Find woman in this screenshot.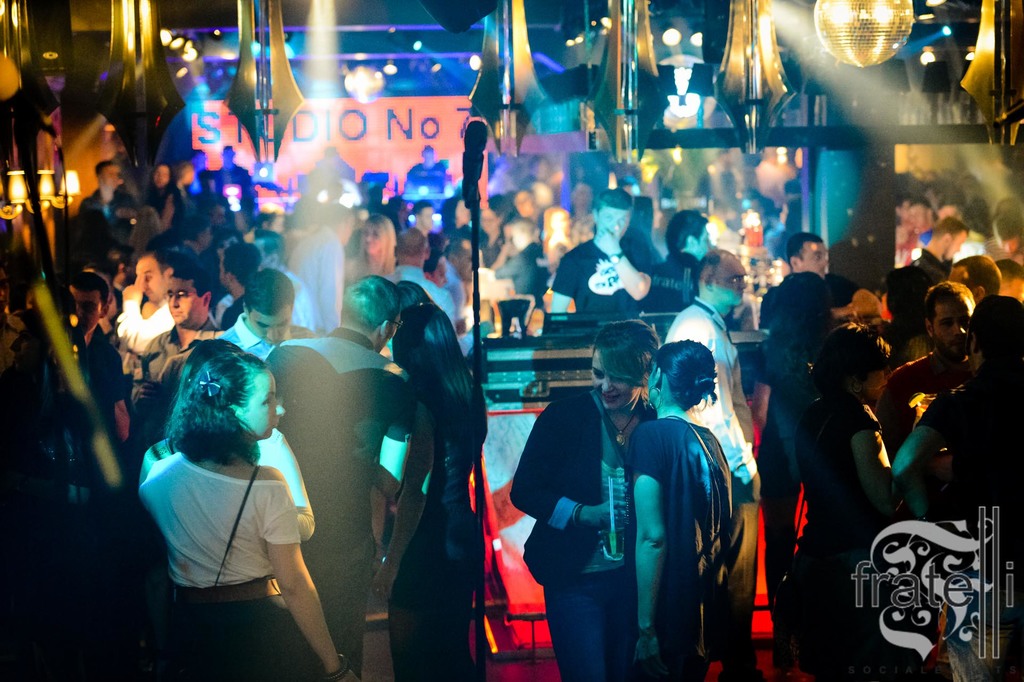
The bounding box for woman is (754, 270, 842, 642).
